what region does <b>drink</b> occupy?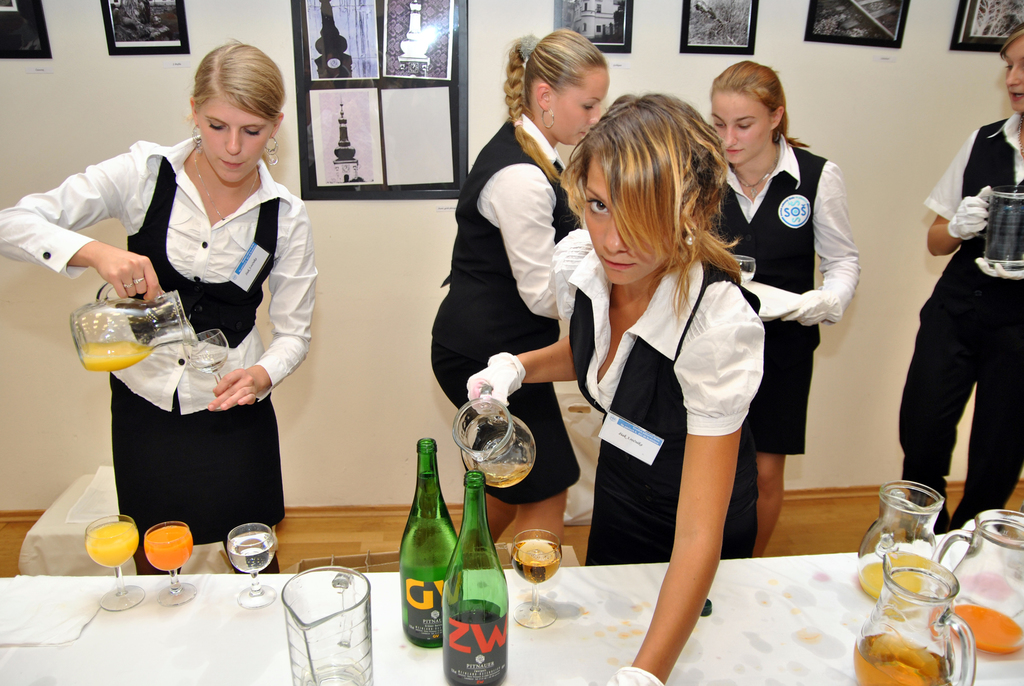
(510,532,559,626).
